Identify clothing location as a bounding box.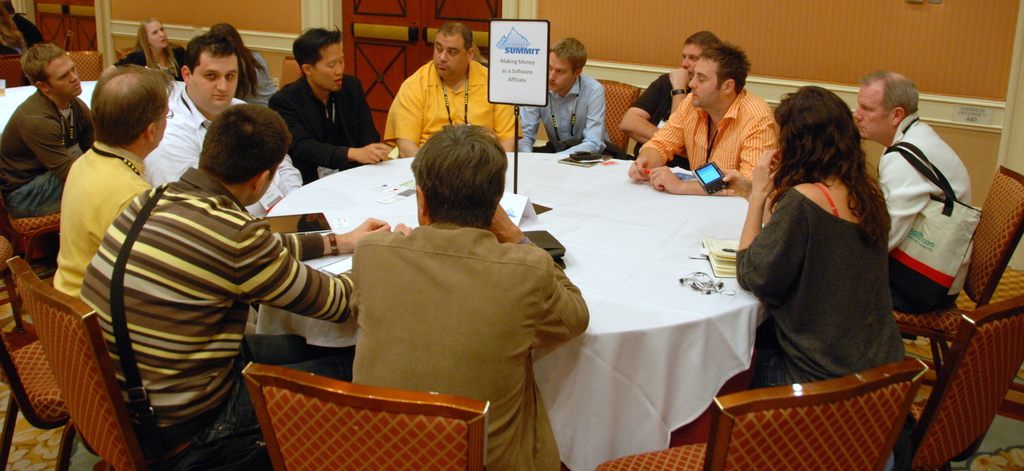
crop(54, 135, 150, 298).
